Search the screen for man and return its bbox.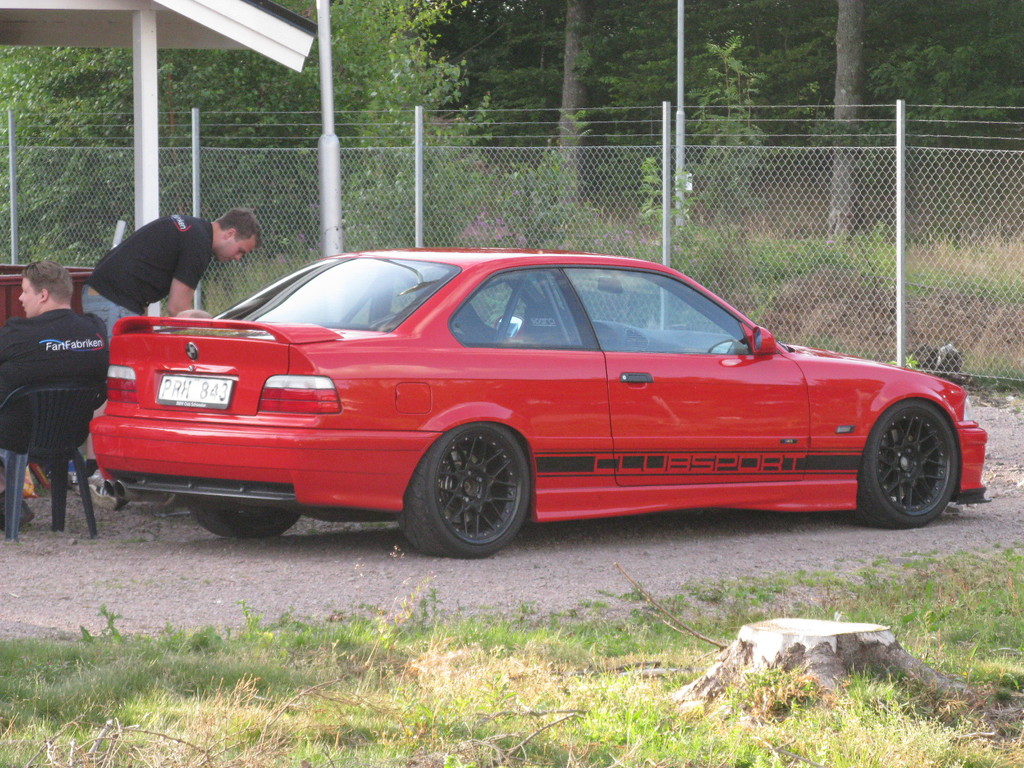
Found: left=1, top=260, right=116, bottom=526.
